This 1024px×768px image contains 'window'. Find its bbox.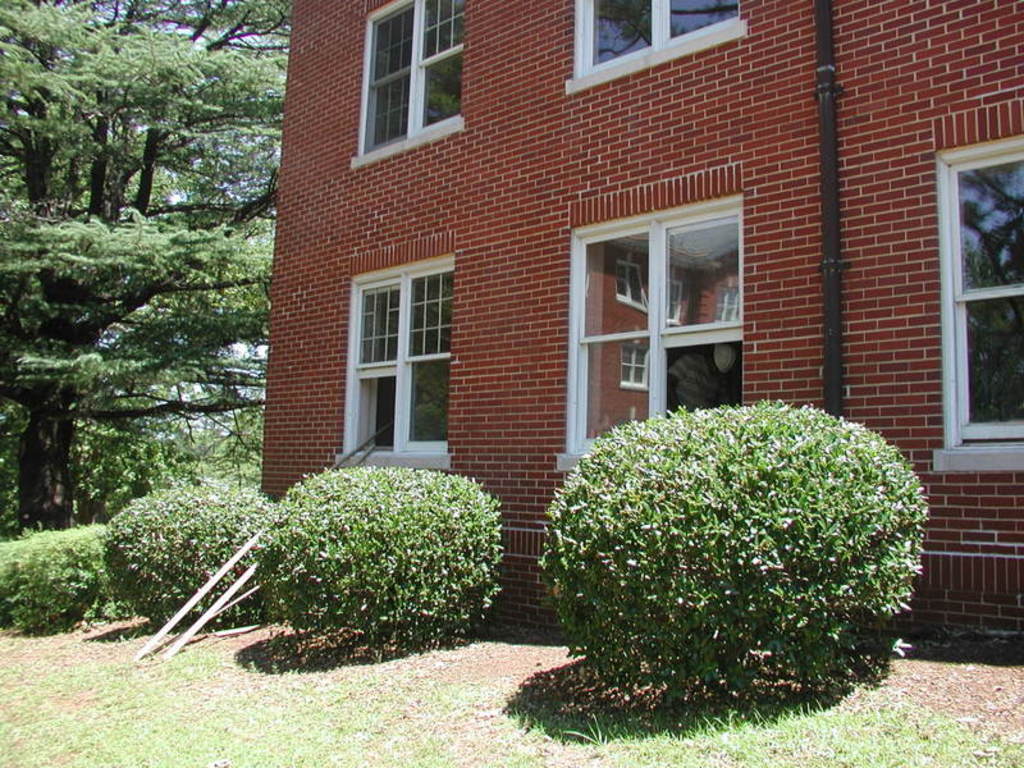
rect(337, 228, 452, 471).
